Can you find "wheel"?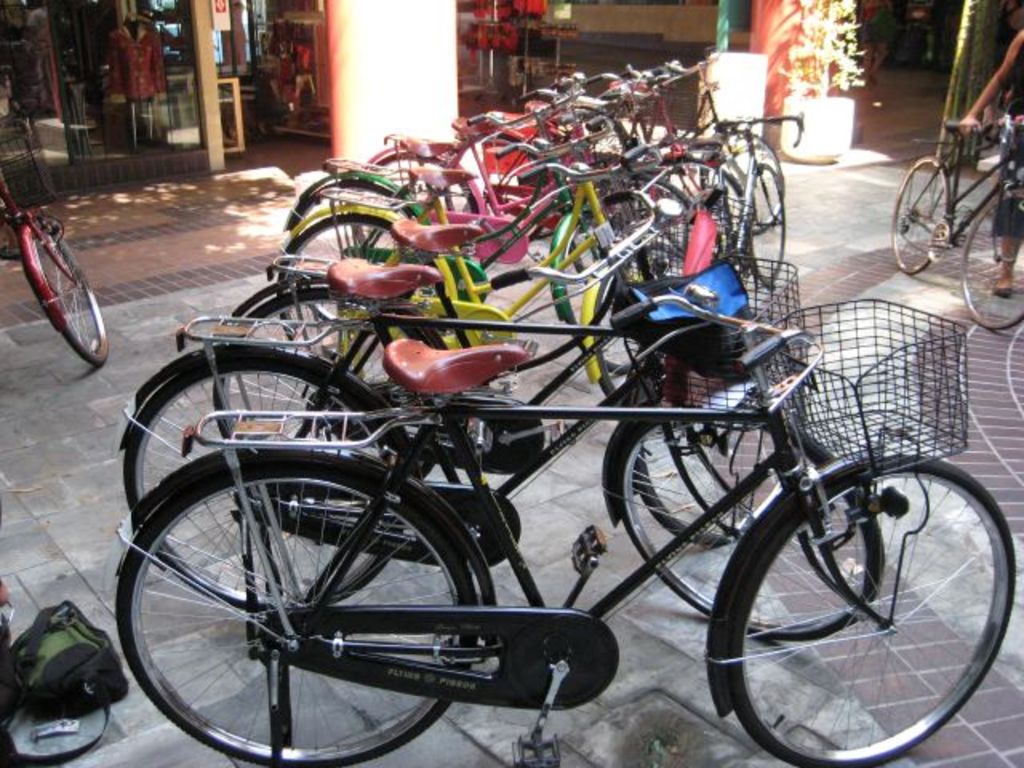
Yes, bounding box: <bbox>934, 165, 1022, 344</bbox>.
